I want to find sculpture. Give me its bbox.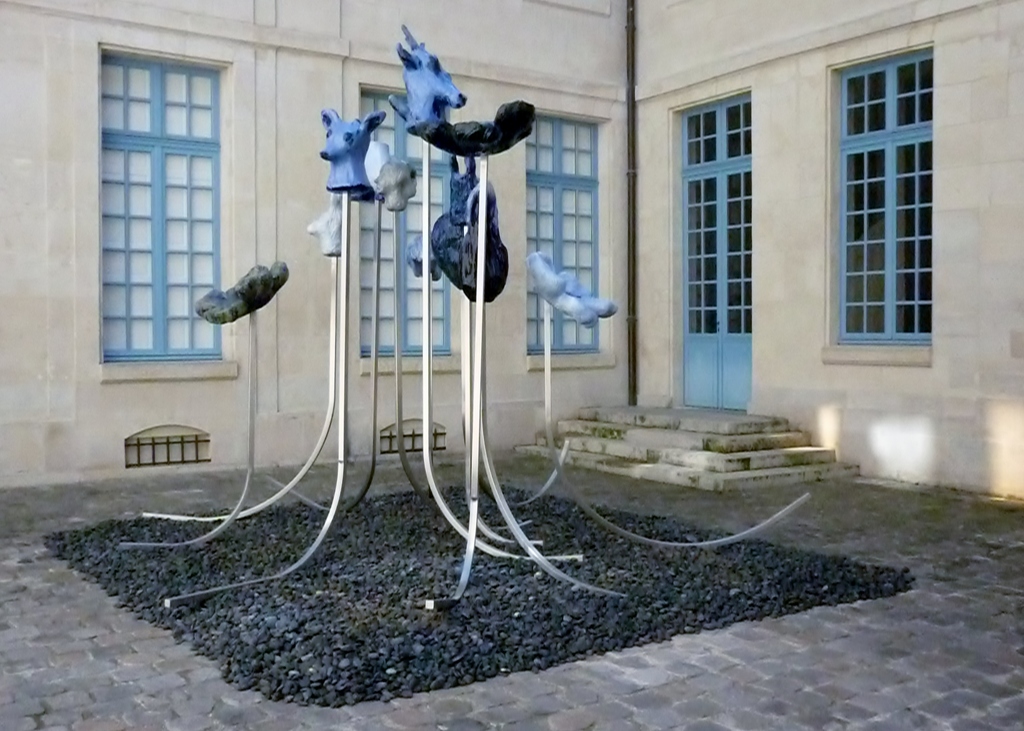
307/193/347/253.
